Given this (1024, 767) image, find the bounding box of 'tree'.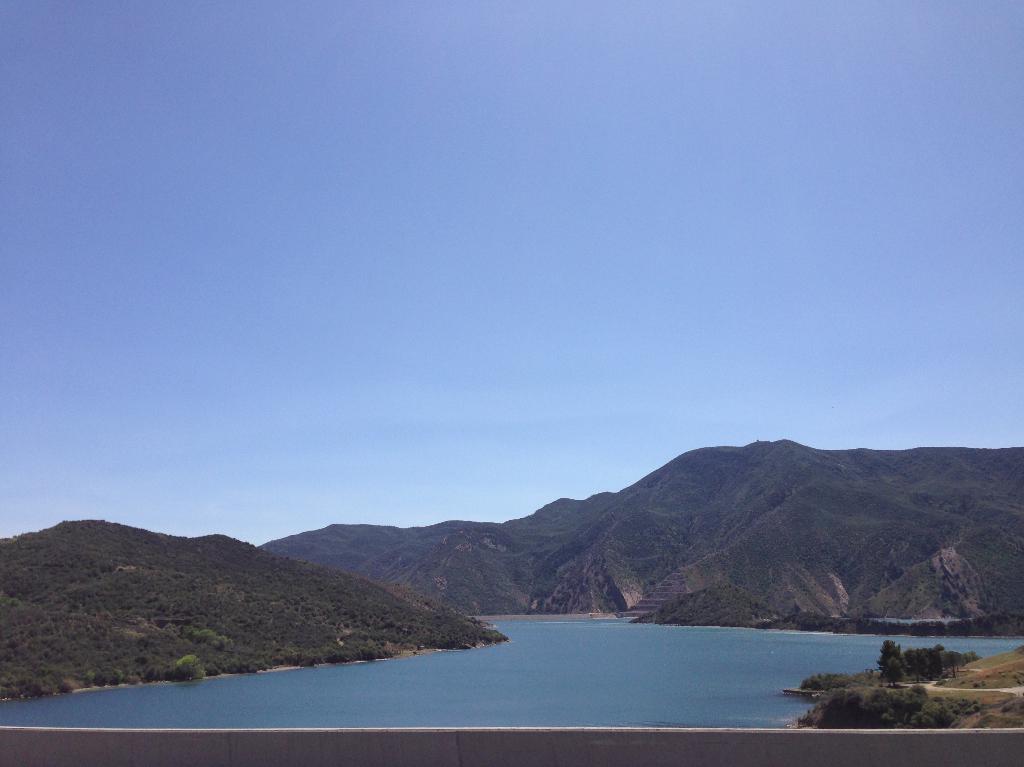
789,667,975,744.
